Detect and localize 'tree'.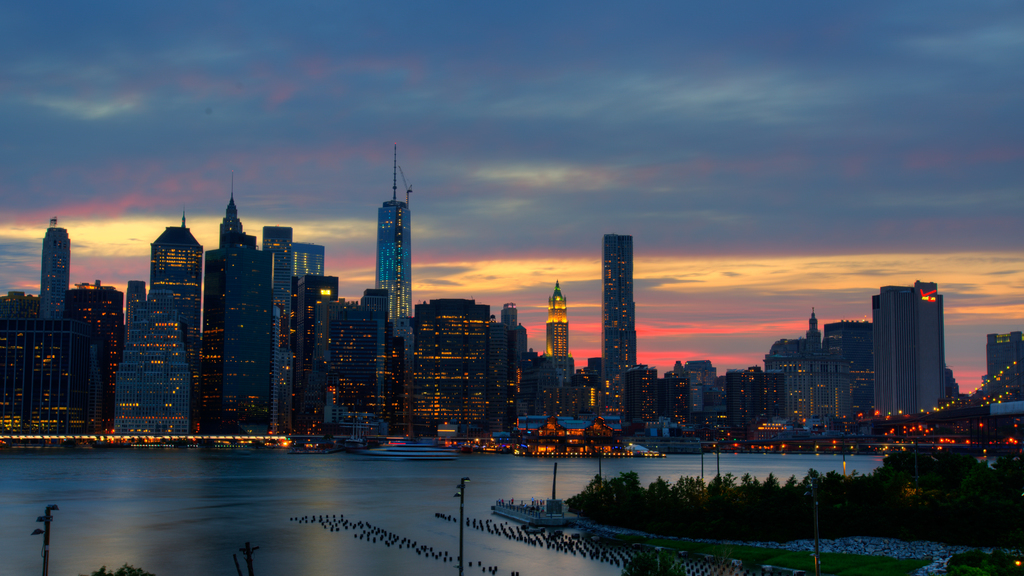
Localized at 722:476:799:547.
